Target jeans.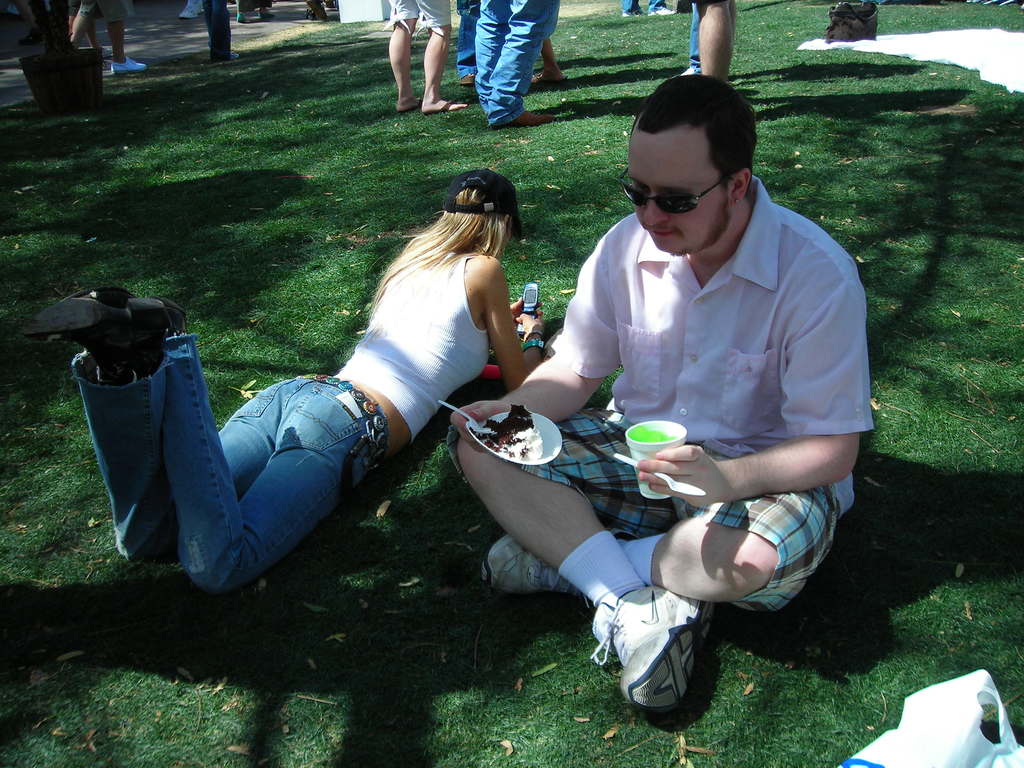
Target region: 465/3/552/119.
